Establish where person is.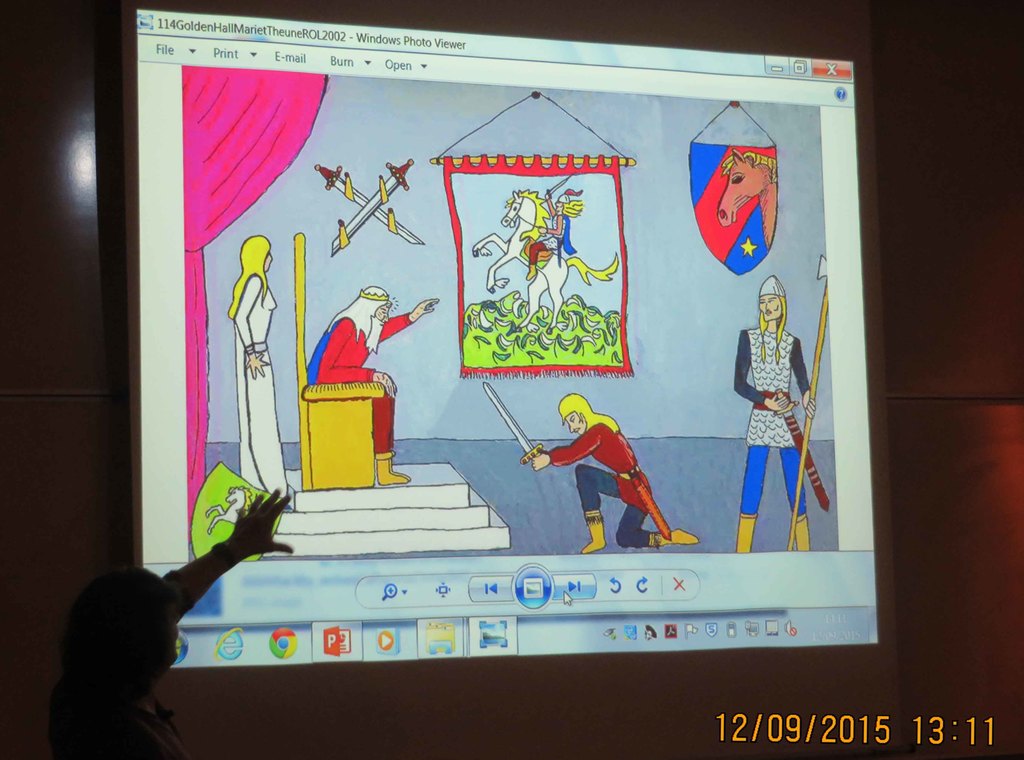
Established at BBox(225, 234, 289, 508).
